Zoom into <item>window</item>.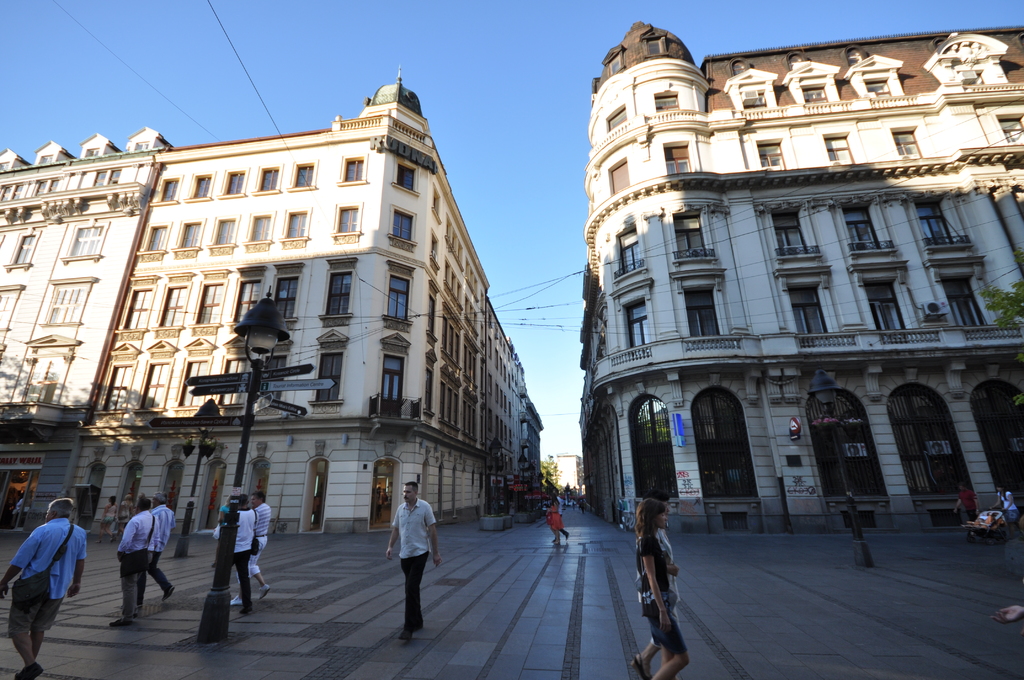
Zoom target: [391,162,420,195].
